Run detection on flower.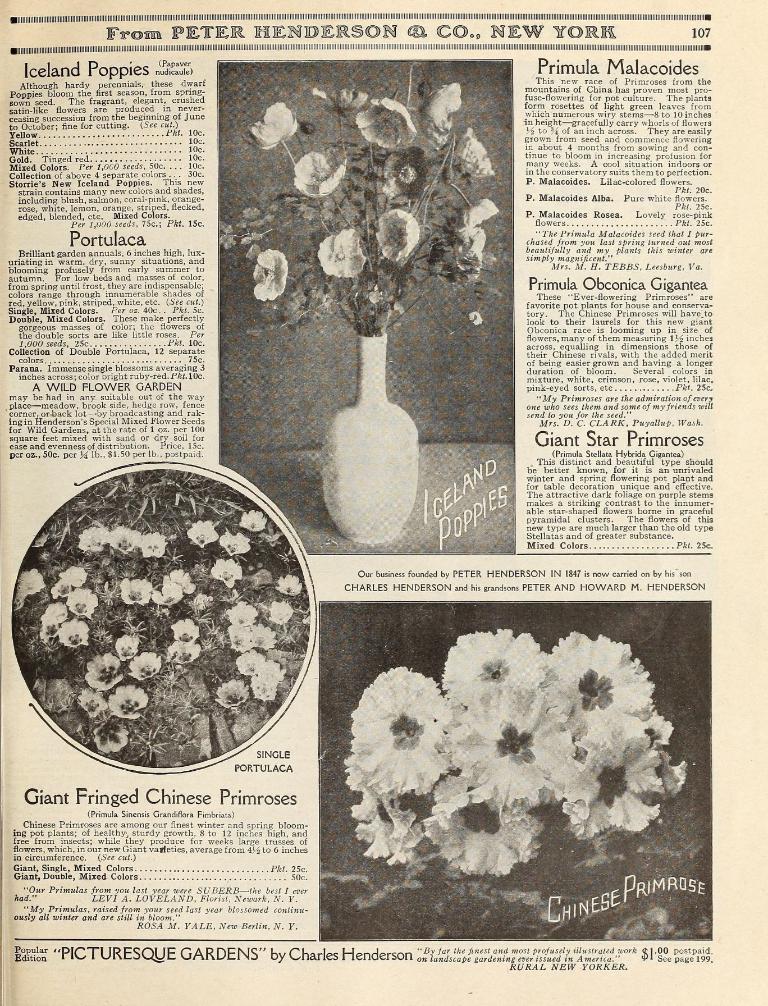
Result: [left=184, top=519, right=219, bottom=551].
